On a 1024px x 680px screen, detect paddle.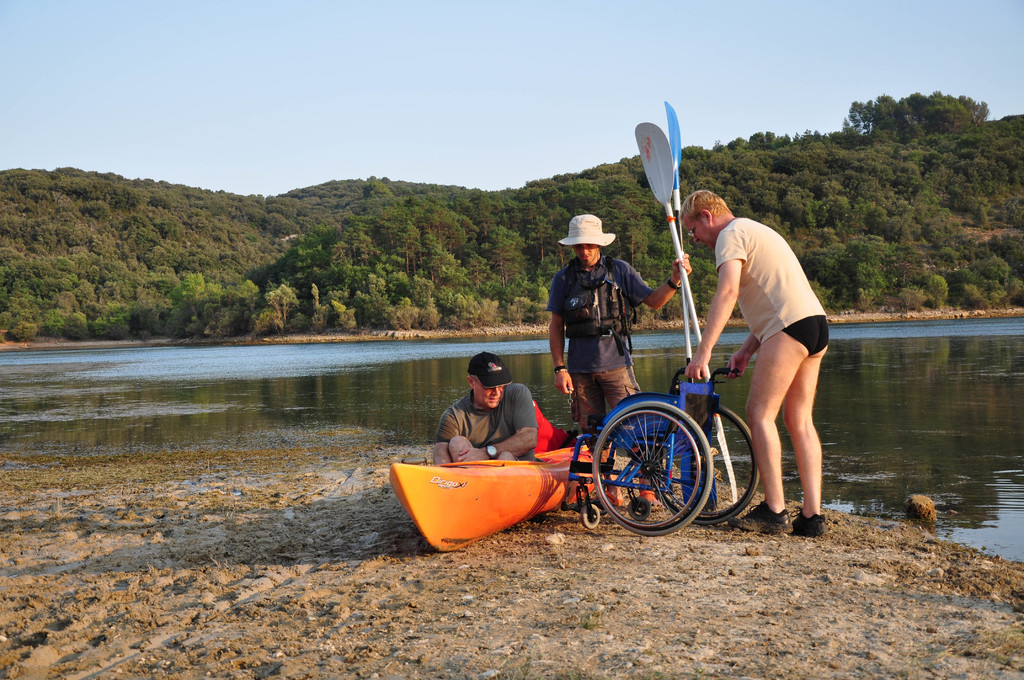
left=664, top=100, right=716, bottom=508.
